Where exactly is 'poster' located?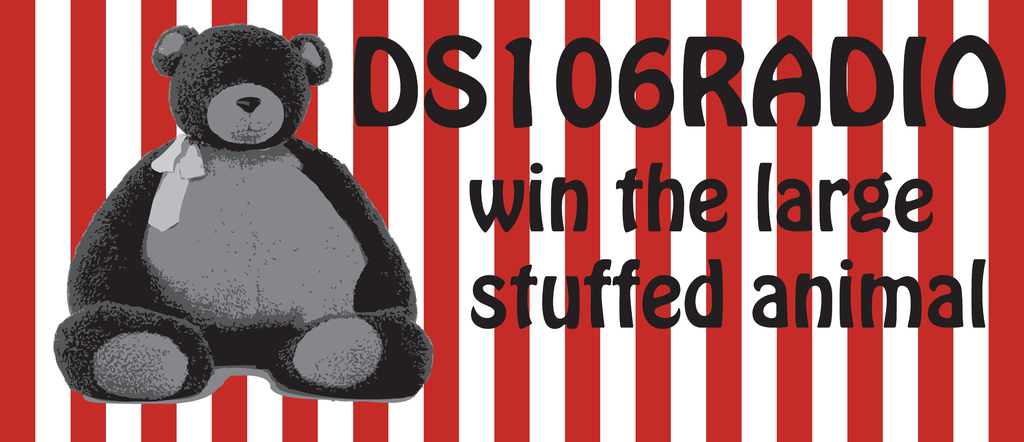
Its bounding box is x1=0 y1=0 x2=1020 y2=441.
